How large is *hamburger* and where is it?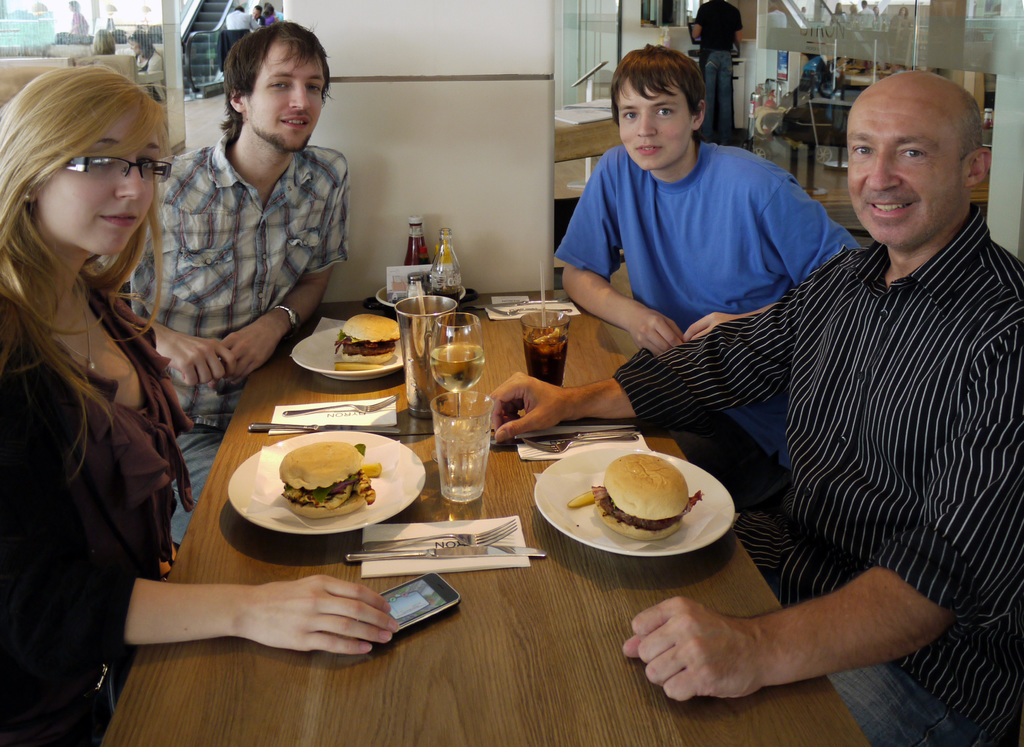
Bounding box: (left=282, top=442, right=380, bottom=522).
